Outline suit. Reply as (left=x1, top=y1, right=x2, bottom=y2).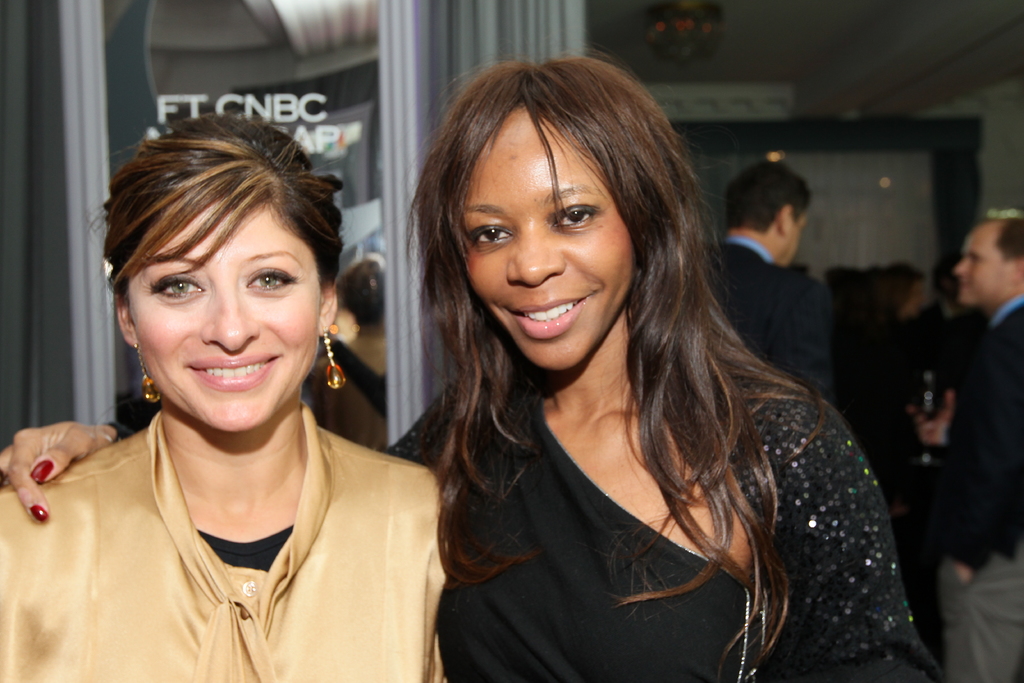
(left=932, top=295, right=1023, bottom=682).
